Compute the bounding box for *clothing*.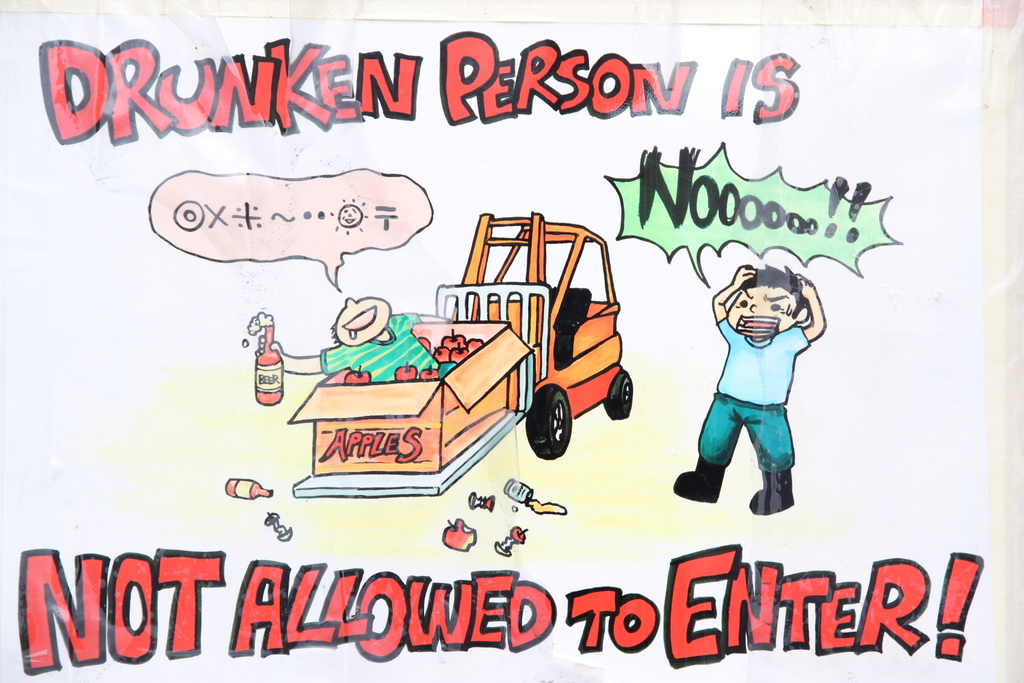
l=697, t=320, r=809, b=472.
